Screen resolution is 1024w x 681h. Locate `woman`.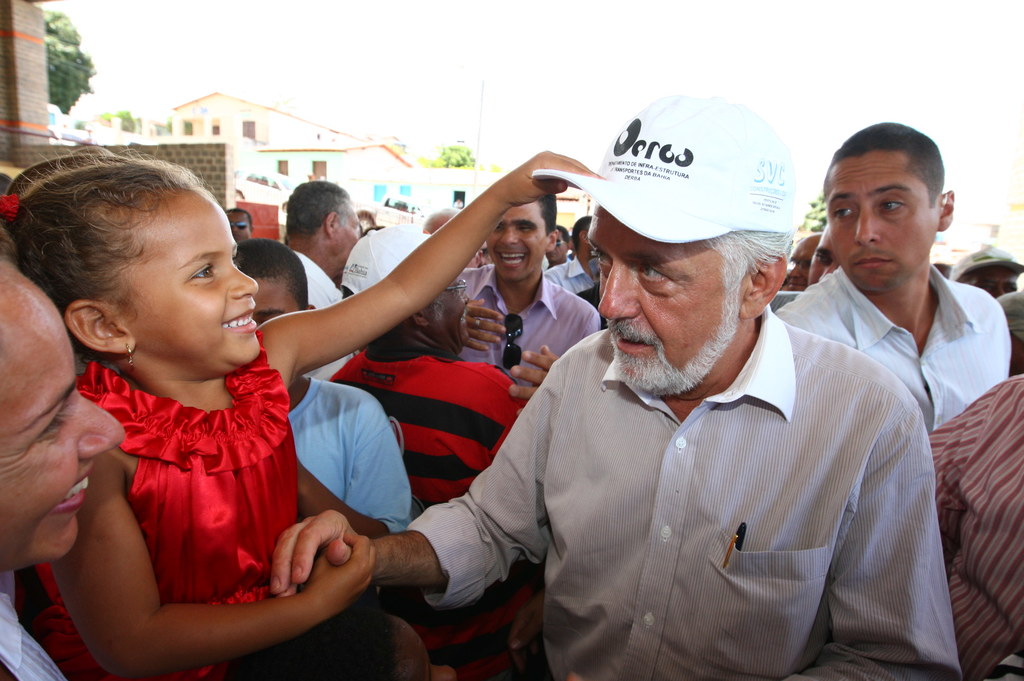
l=0, t=251, r=124, b=680.
